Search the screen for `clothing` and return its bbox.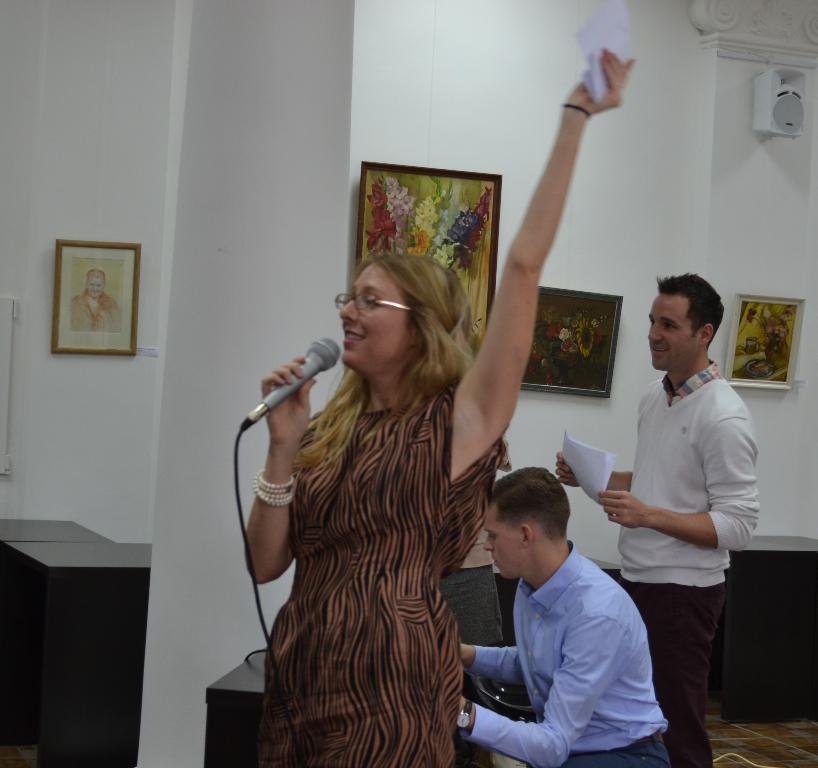
Found: [x1=466, y1=541, x2=674, y2=767].
